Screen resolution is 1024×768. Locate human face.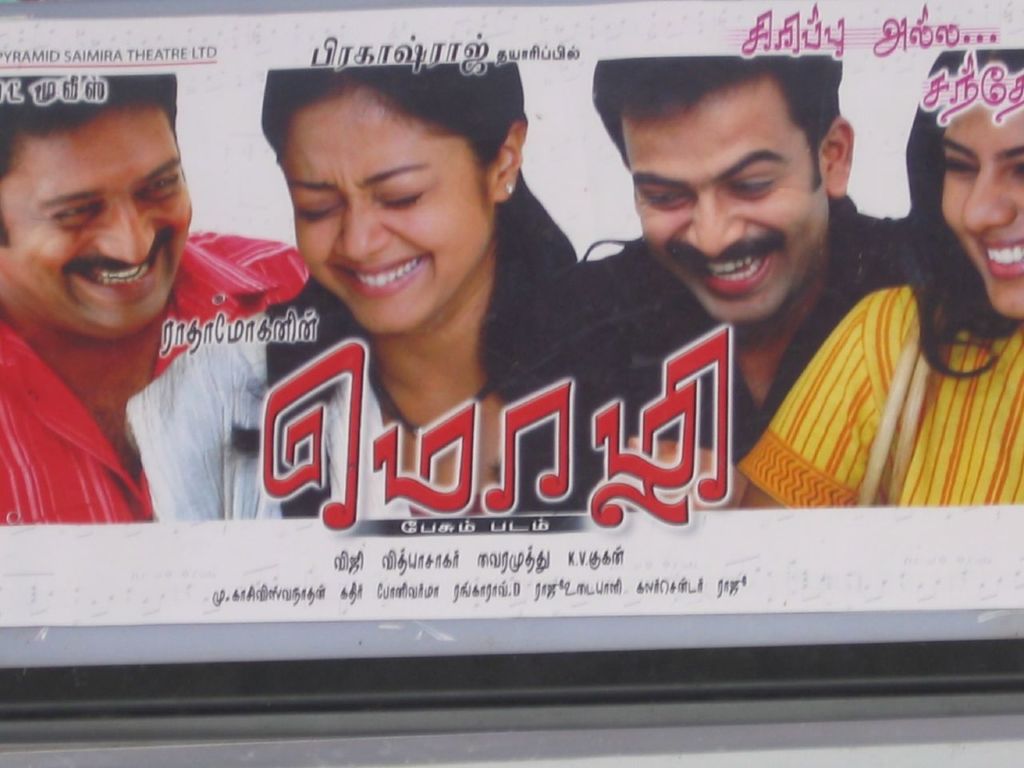
left=944, top=74, right=1023, bottom=322.
